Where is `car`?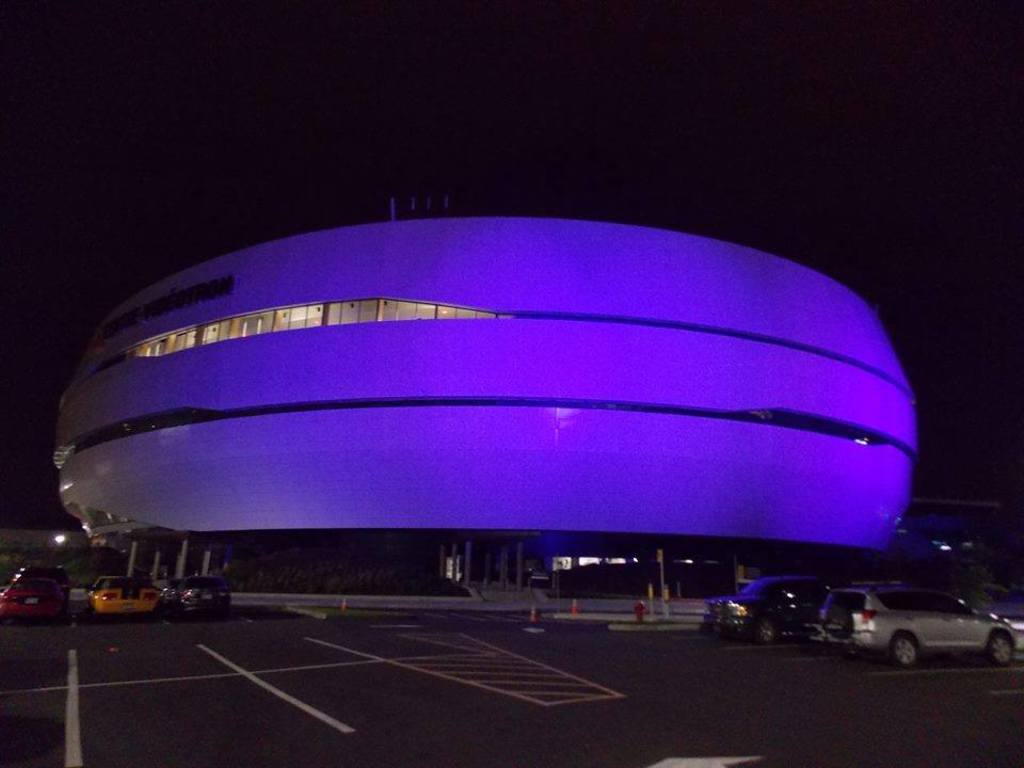
<region>0, 575, 64, 622</region>.
